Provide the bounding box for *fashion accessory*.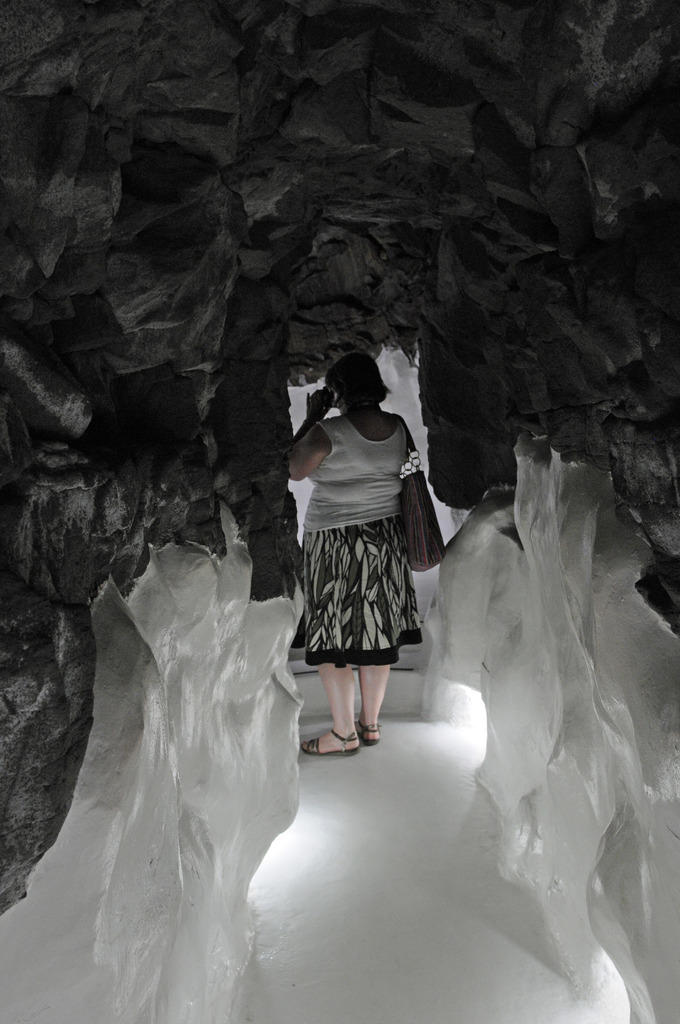
pyautogui.locateOnScreen(389, 412, 447, 574).
